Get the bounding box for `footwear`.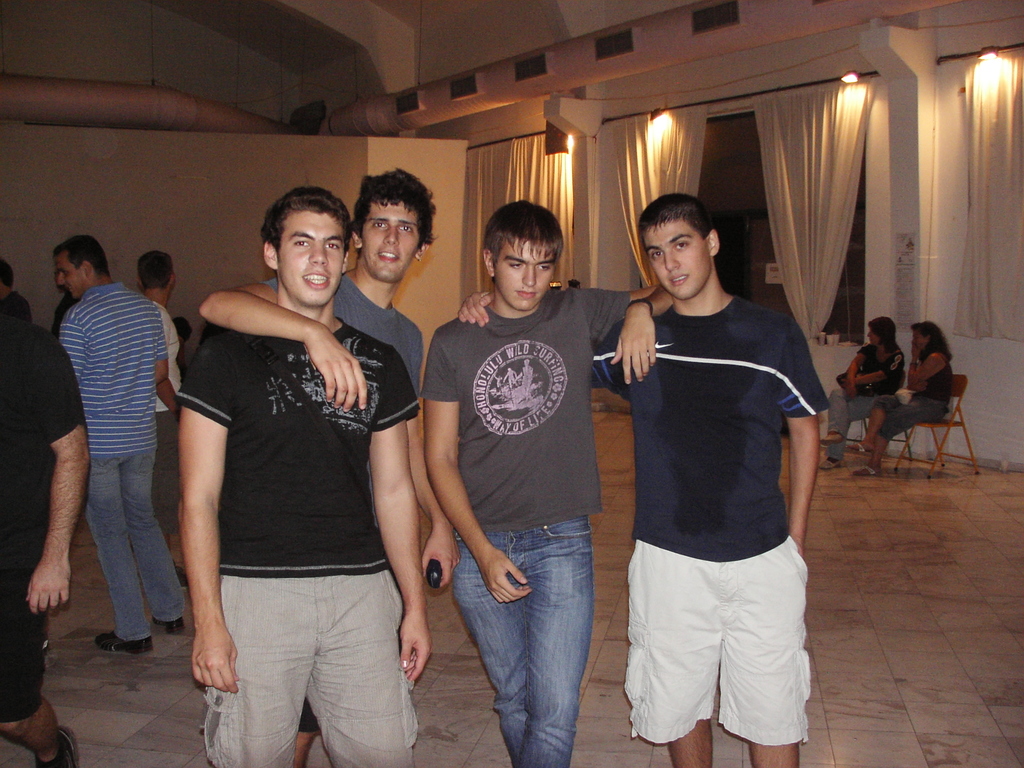
BBox(95, 628, 154, 652).
